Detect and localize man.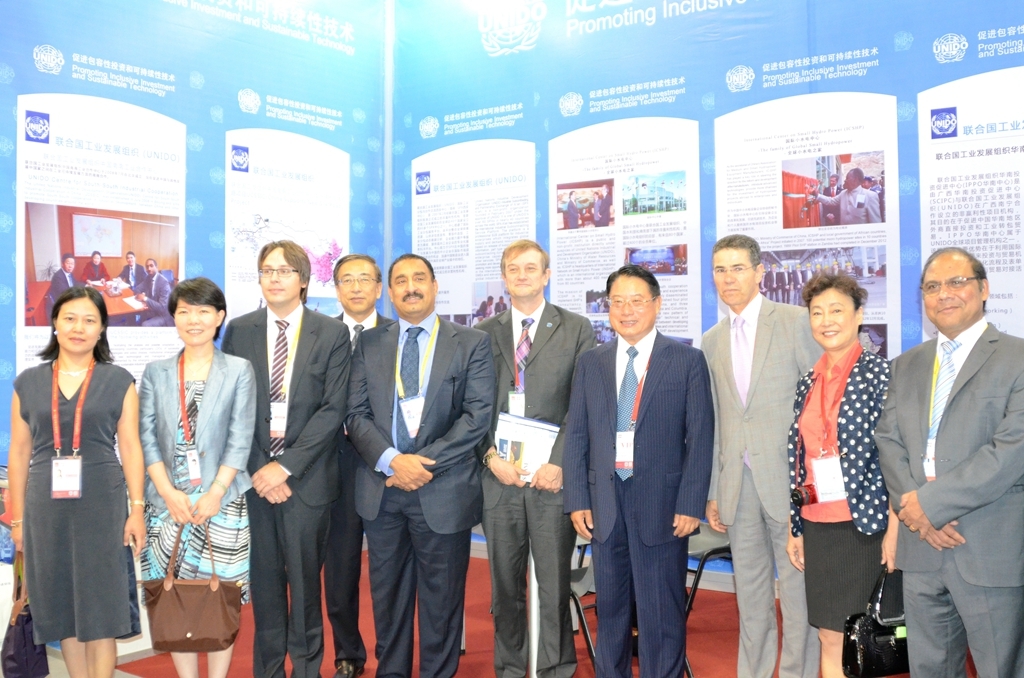
Localized at {"x1": 882, "y1": 223, "x2": 1015, "y2": 677}.
